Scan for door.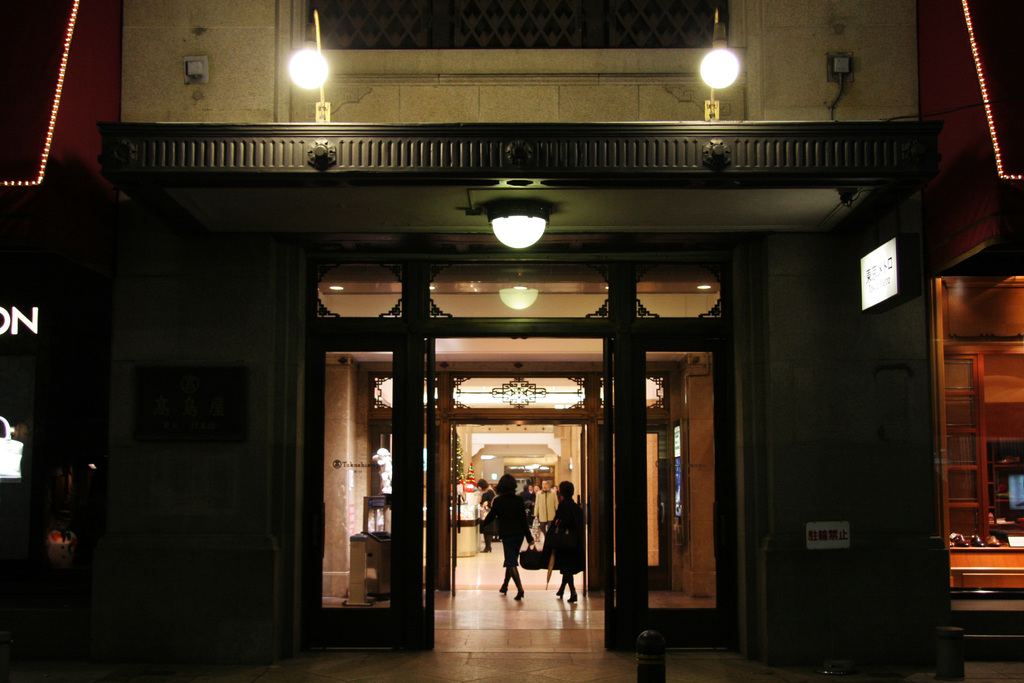
Scan result: <box>449,422,461,591</box>.
